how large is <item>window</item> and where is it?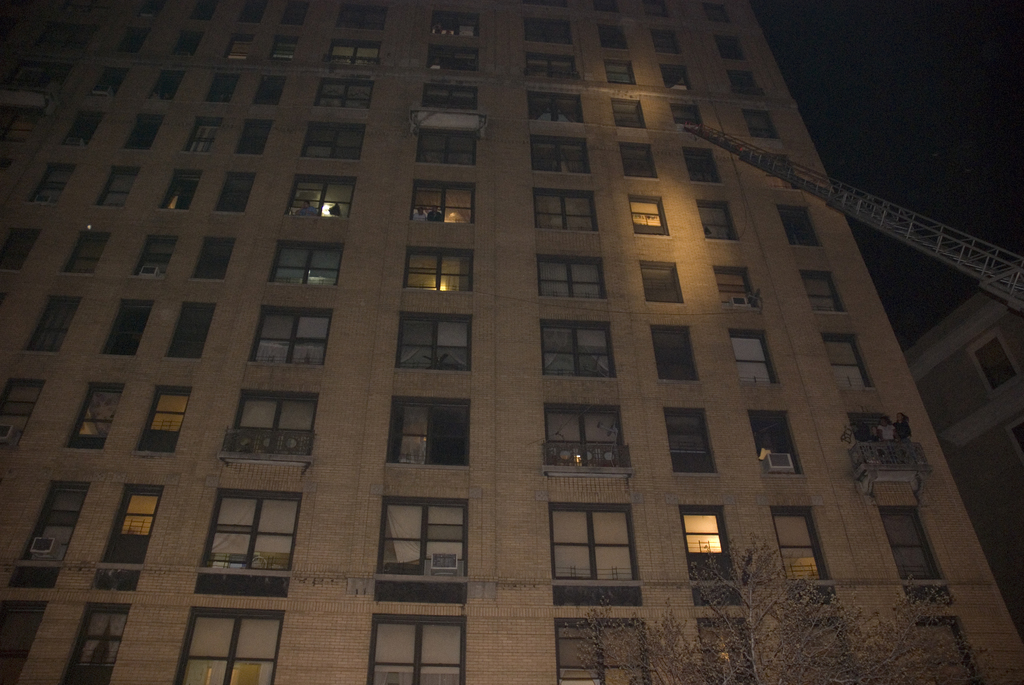
Bounding box: box=[535, 411, 624, 482].
